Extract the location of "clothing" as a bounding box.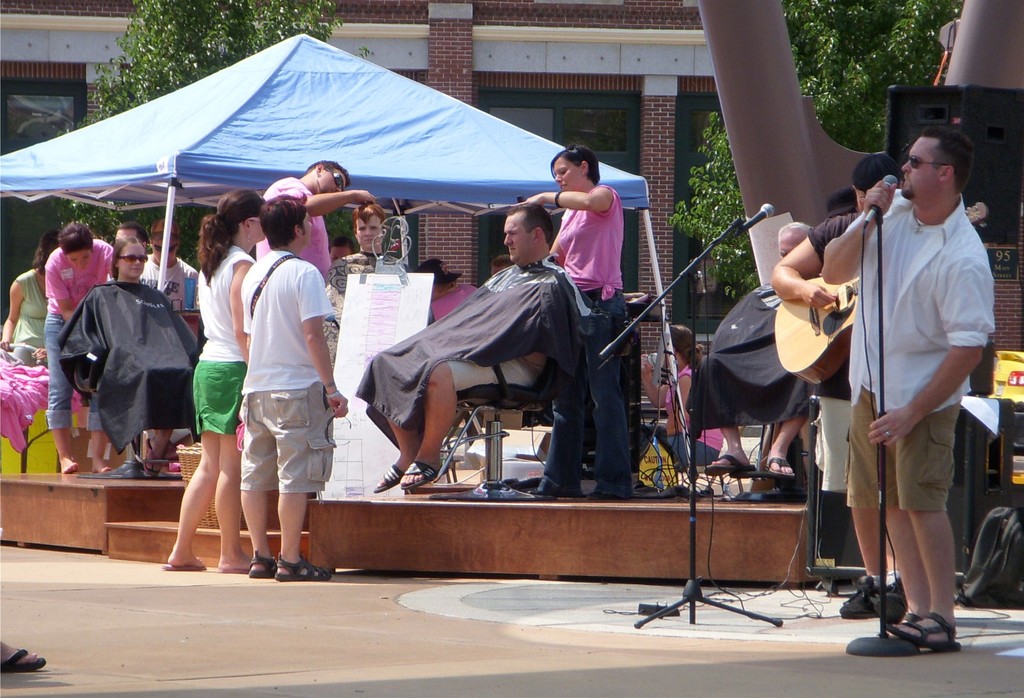
select_region(666, 350, 719, 478).
